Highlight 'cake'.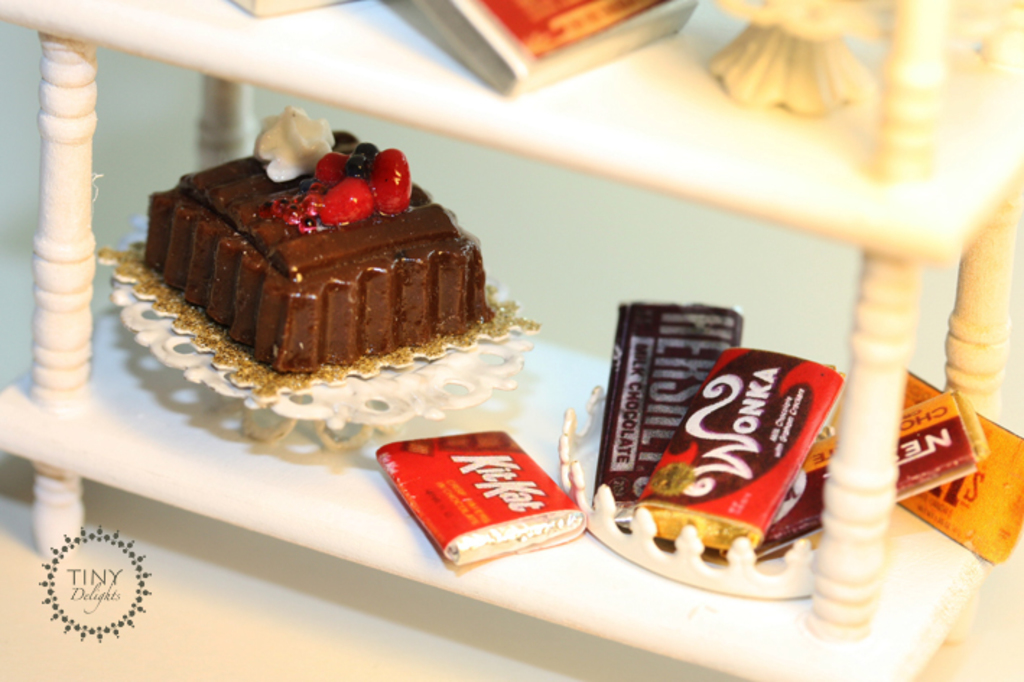
Highlighted region: [x1=143, y1=117, x2=490, y2=383].
